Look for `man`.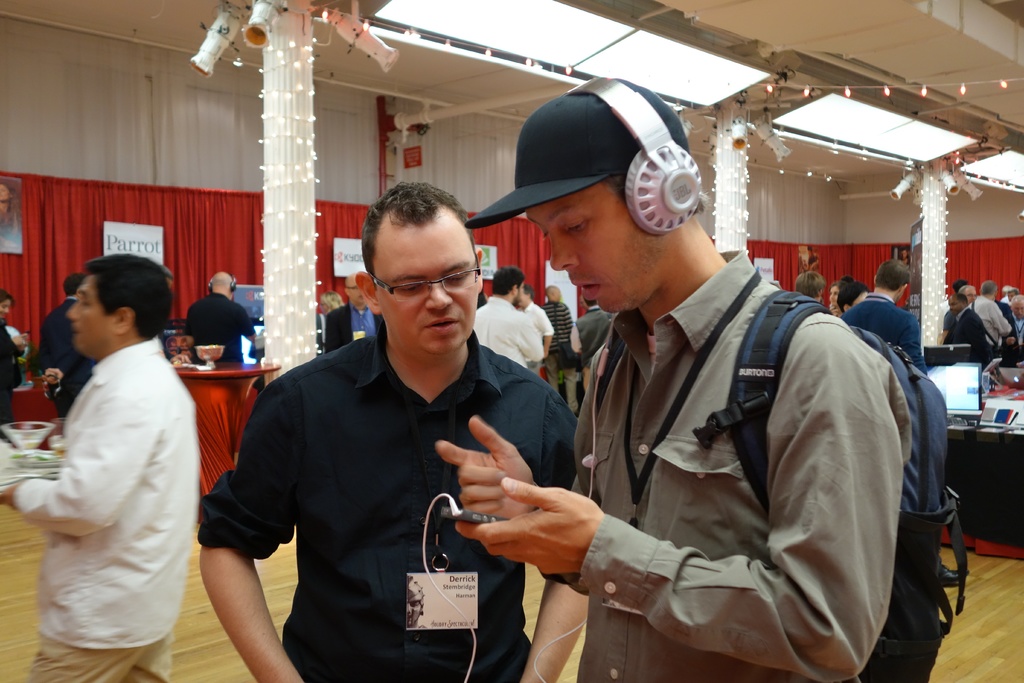
Found: Rect(326, 280, 372, 351).
